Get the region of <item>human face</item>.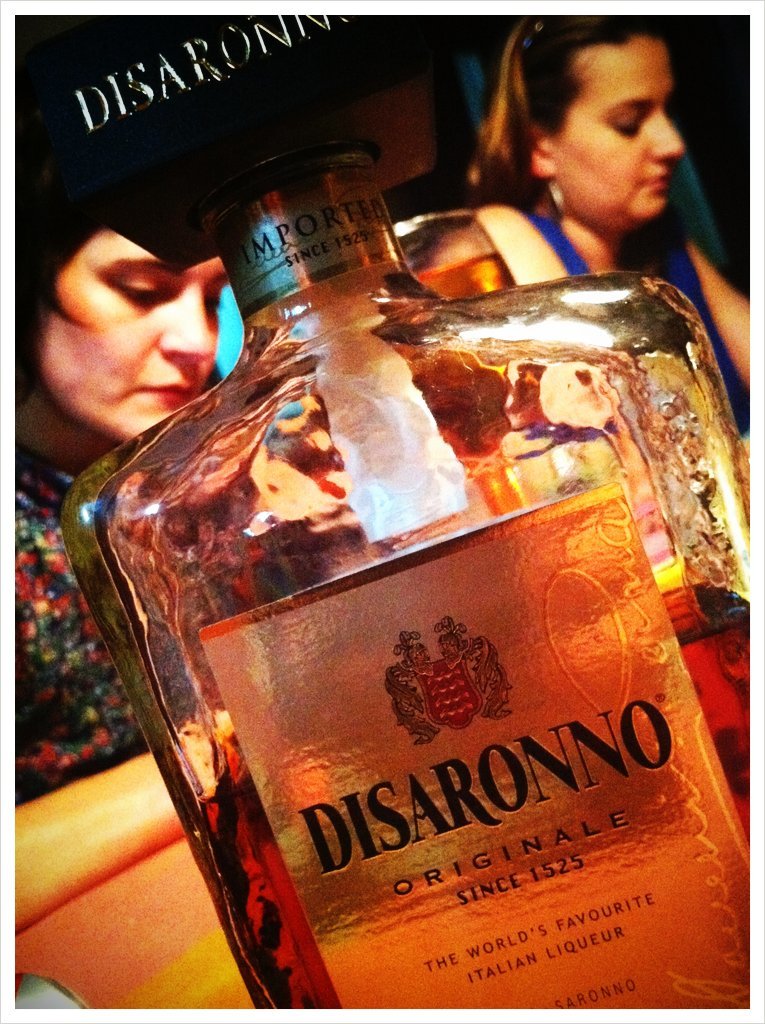
<region>550, 39, 687, 227</region>.
